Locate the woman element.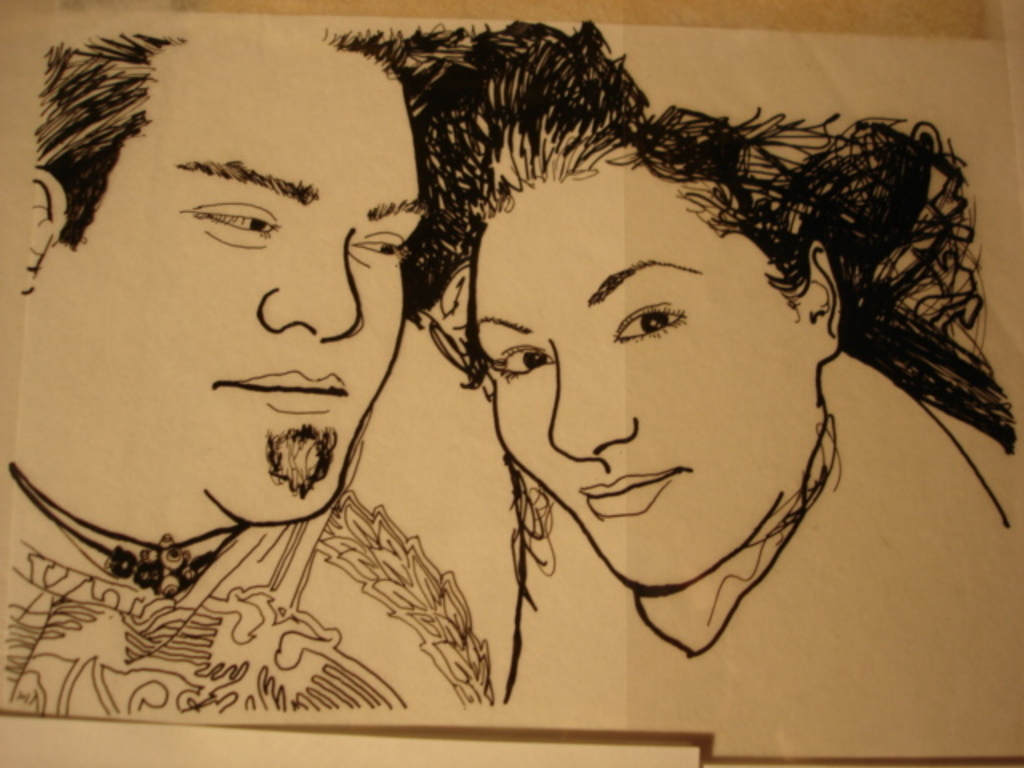
Element bbox: [x1=462, y1=11, x2=1022, y2=760].
